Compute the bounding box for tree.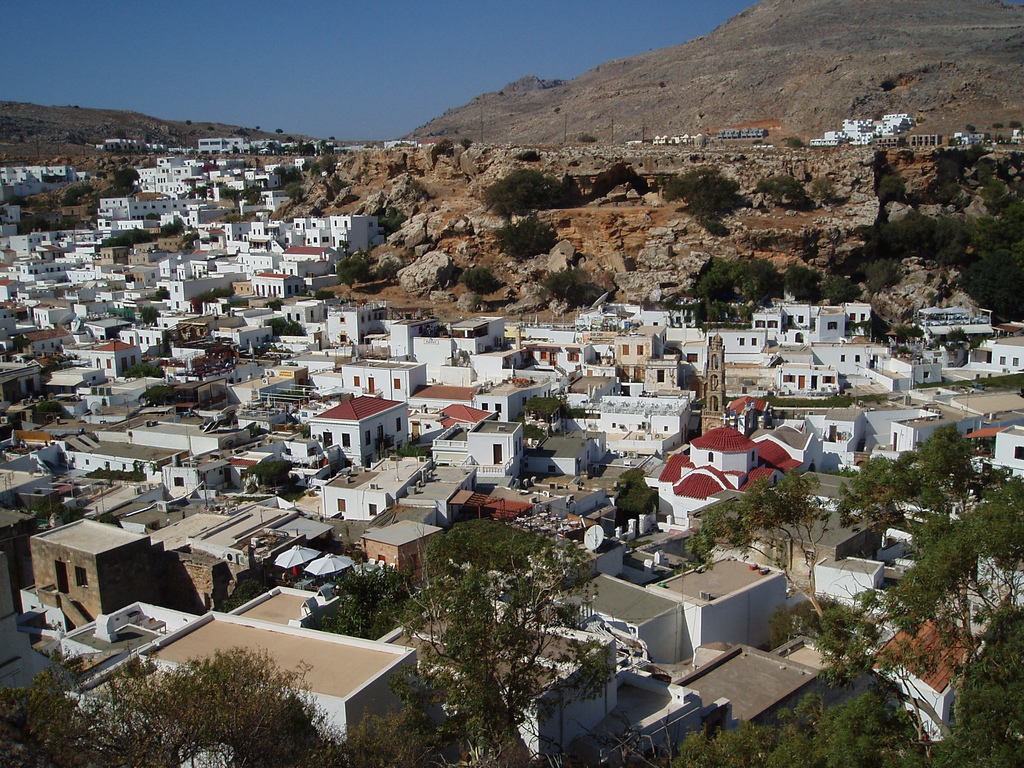
bbox=(858, 258, 900, 294).
